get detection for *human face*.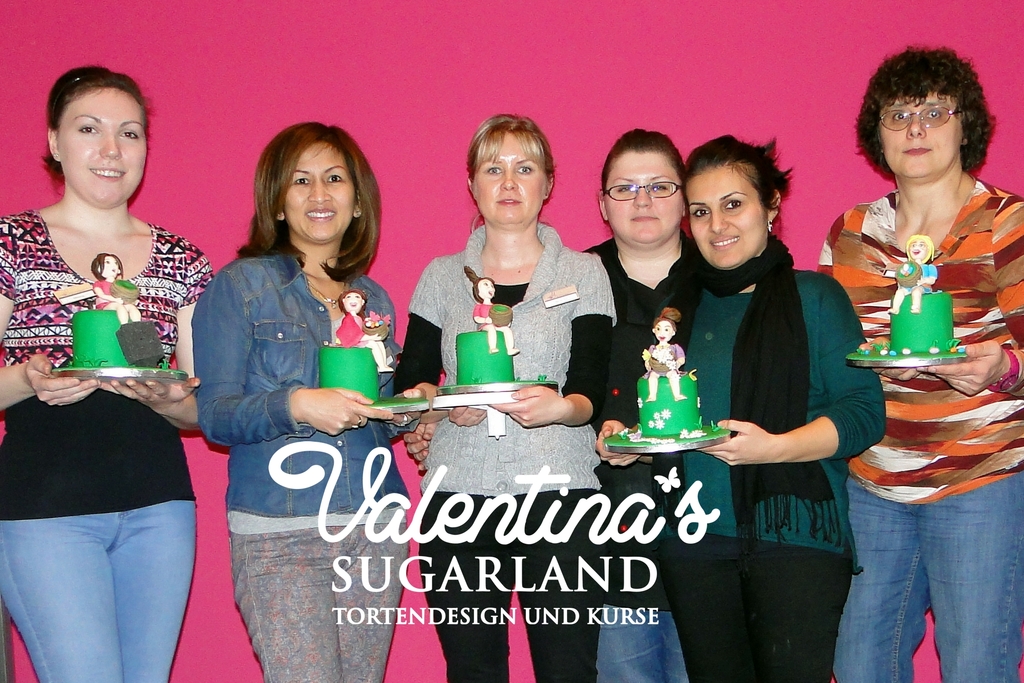
Detection: (x1=607, y1=149, x2=681, y2=239).
